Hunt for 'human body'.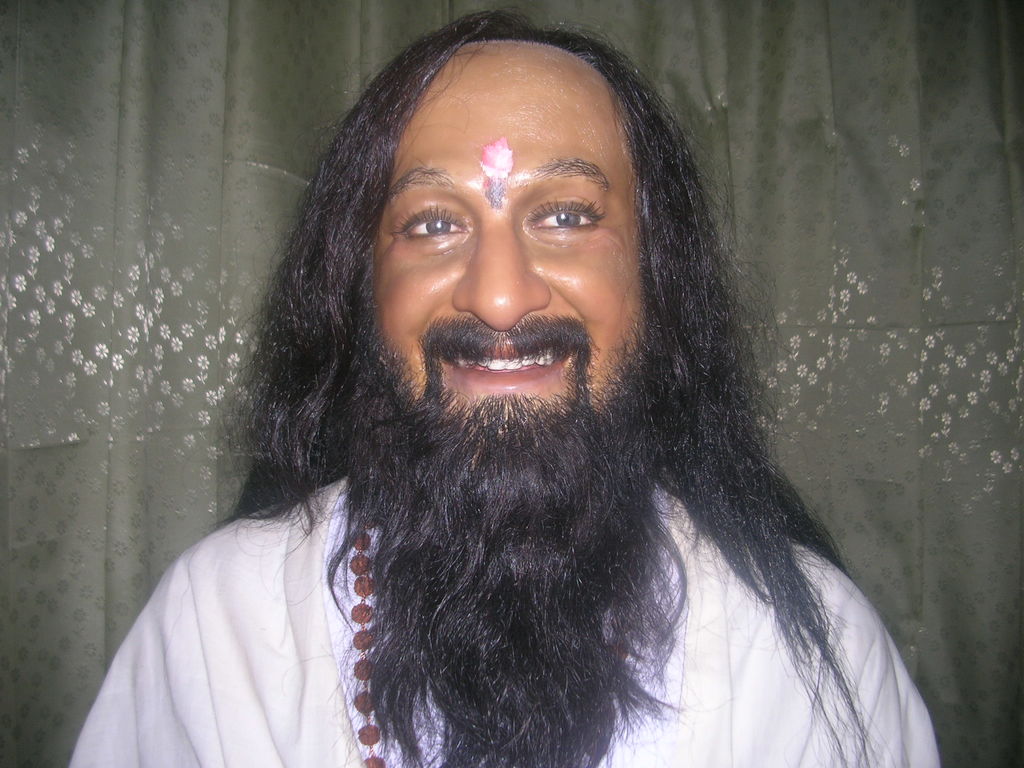
Hunted down at <bbox>70, 8, 941, 767</bbox>.
